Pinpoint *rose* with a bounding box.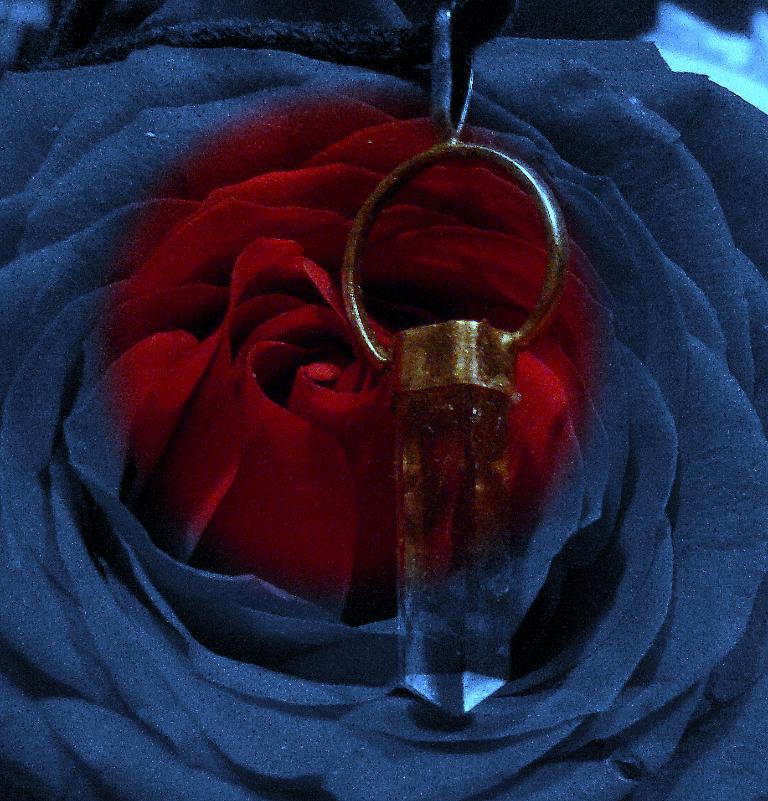
0,0,767,800.
